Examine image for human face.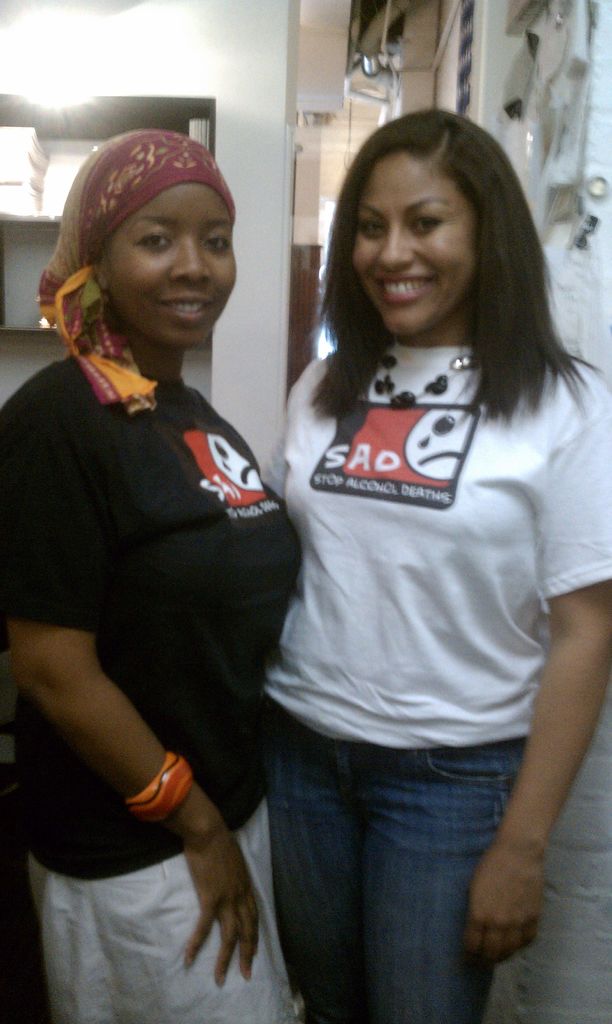
Examination result: x1=104 y1=183 x2=234 y2=348.
